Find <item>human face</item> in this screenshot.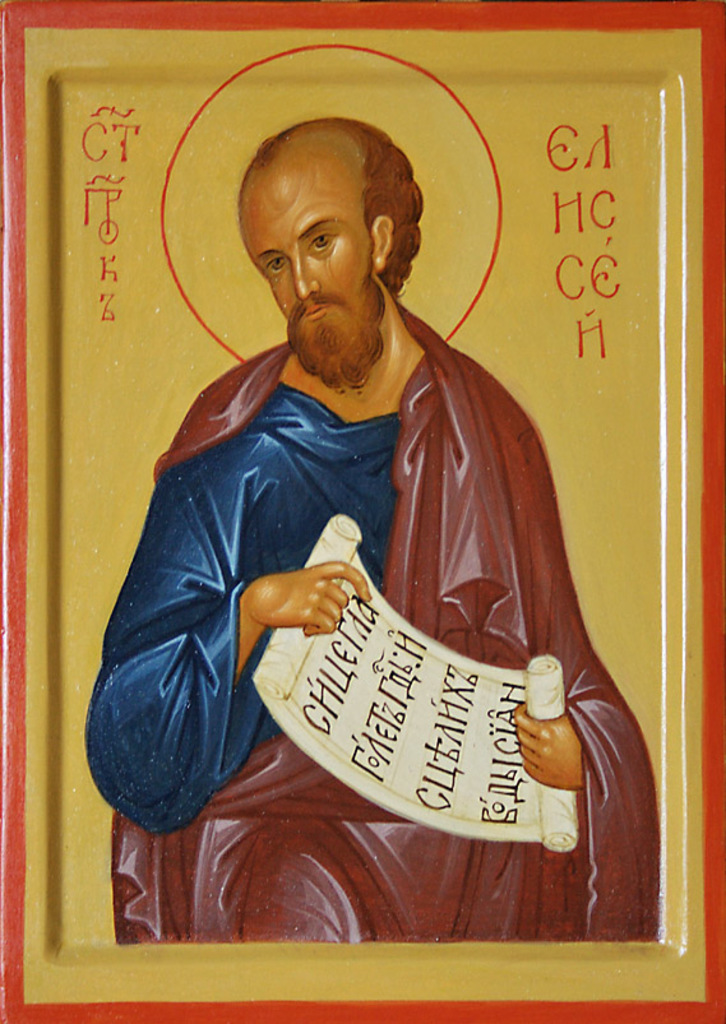
The bounding box for <item>human face</item> is Rect(232, 143, 374, 381).
